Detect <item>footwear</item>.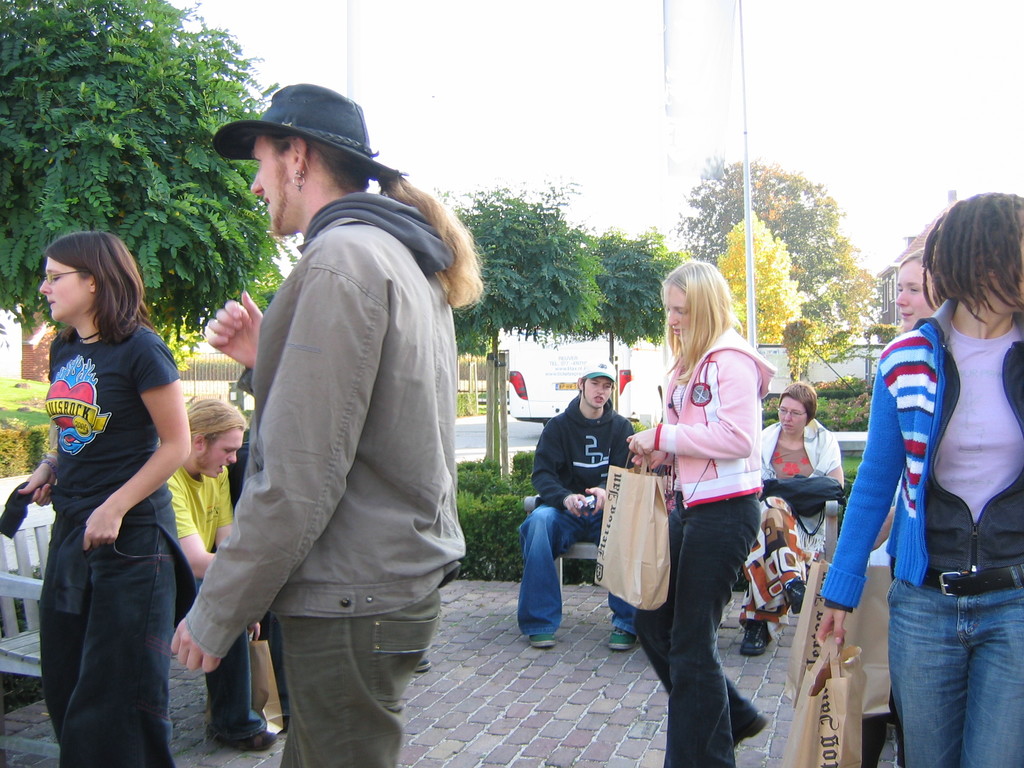
Detected at region(530, 632, 558, 648).
